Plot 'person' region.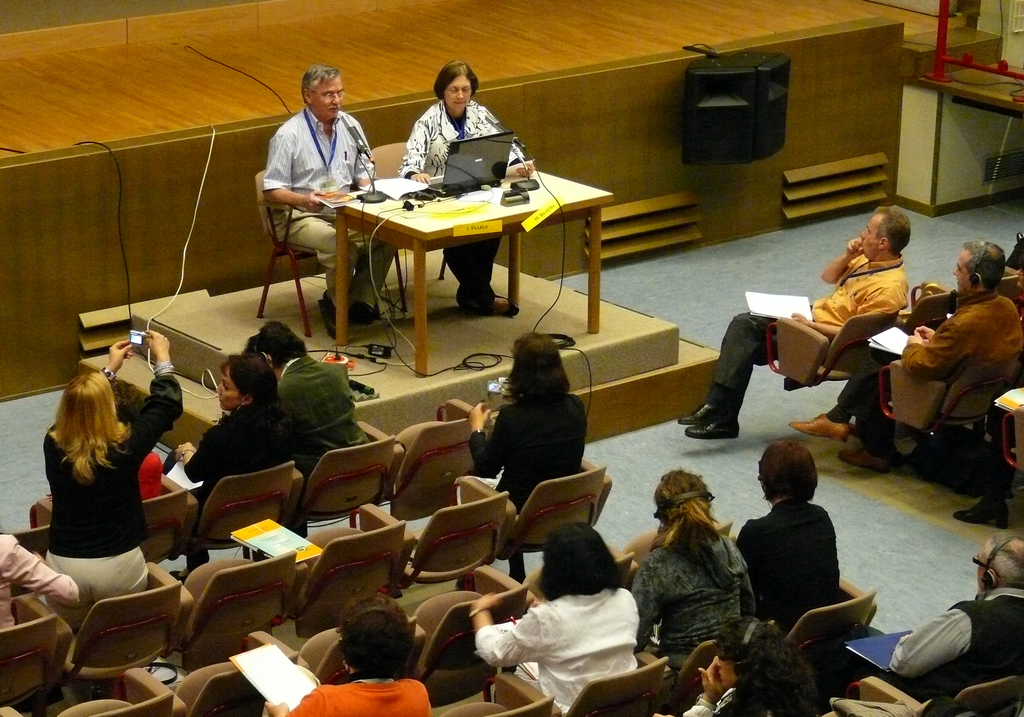
Plotted at <region>669, 202, 912, 444</region>.
